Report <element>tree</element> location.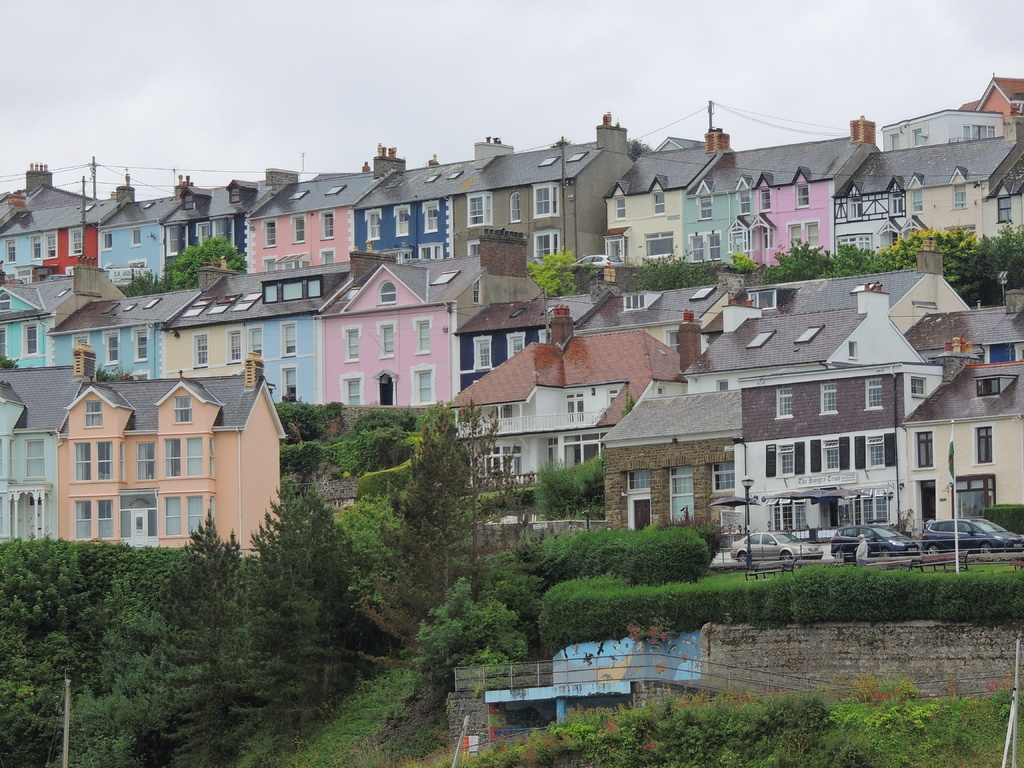
Report: <box>116,268,171,300</box>.
